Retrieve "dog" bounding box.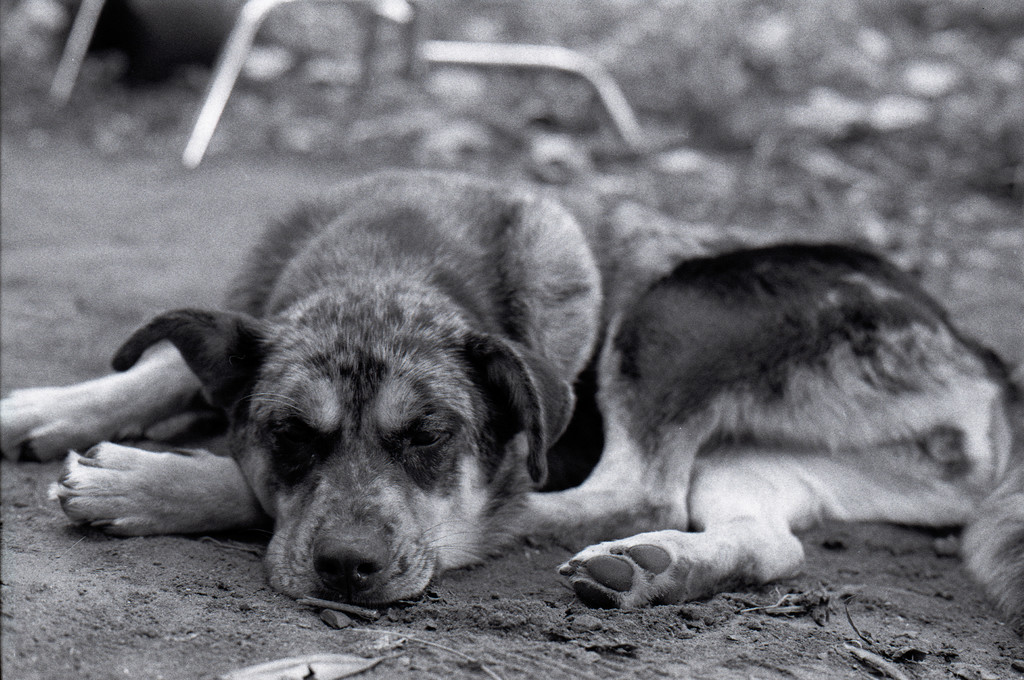
Bounding box: 0,165,1023,613.
